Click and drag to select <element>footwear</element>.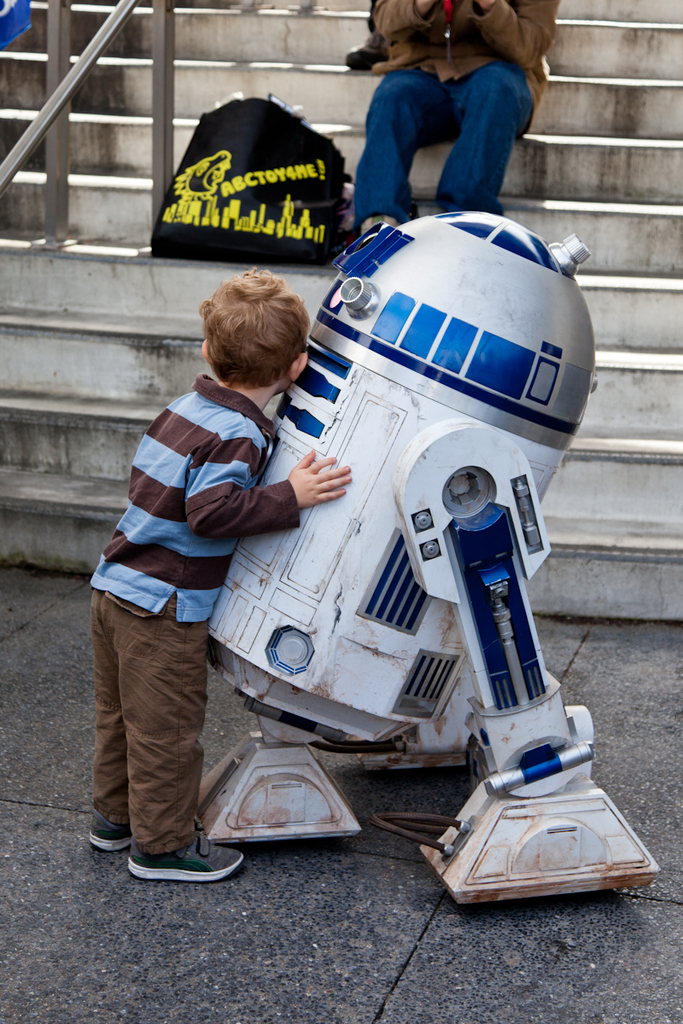
Selection: [x1=85, y1=816, x2=135, y2=851].
